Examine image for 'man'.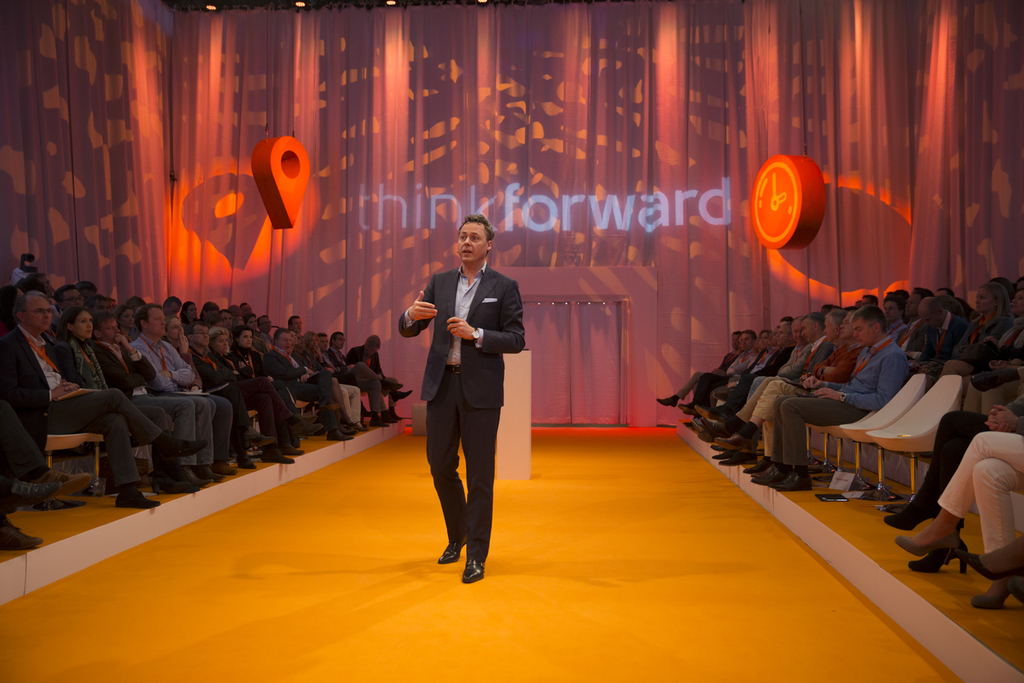
Examination result: 712,326,829,448.
